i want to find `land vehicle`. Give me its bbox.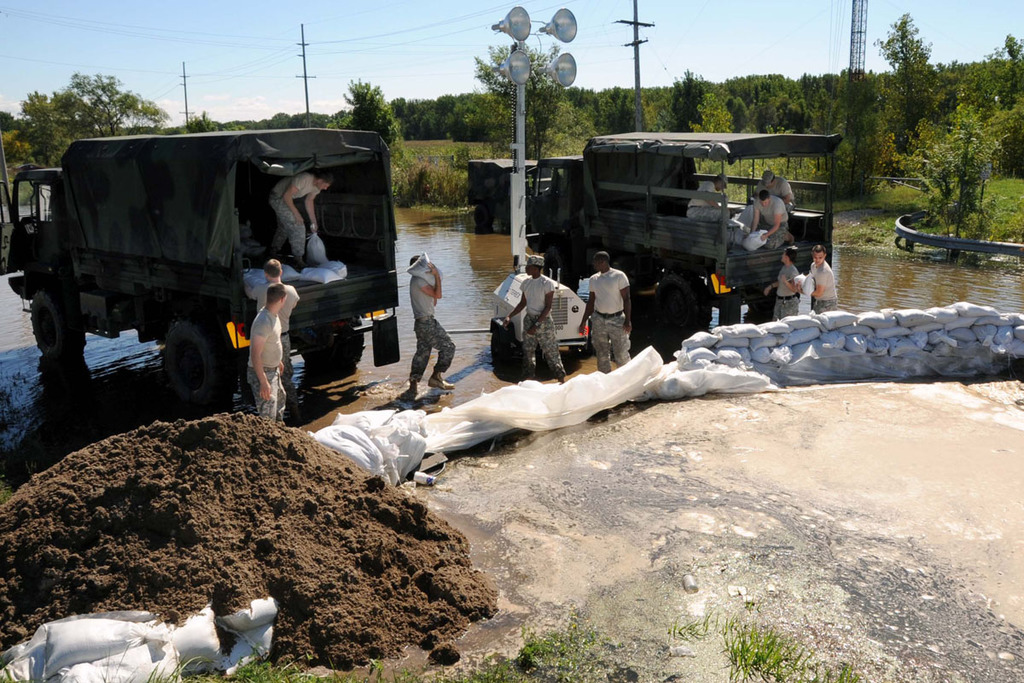
bbox=[526, 130, 842, 327].
